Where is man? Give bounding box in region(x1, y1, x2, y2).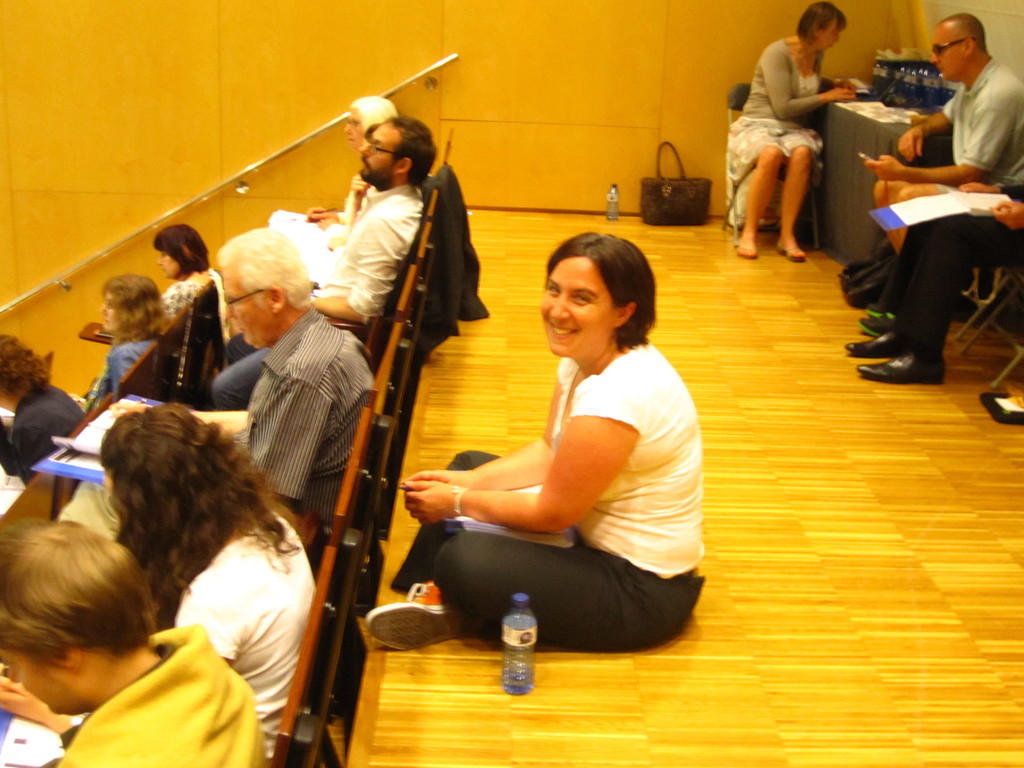
region(207, 117, 437, 413).
